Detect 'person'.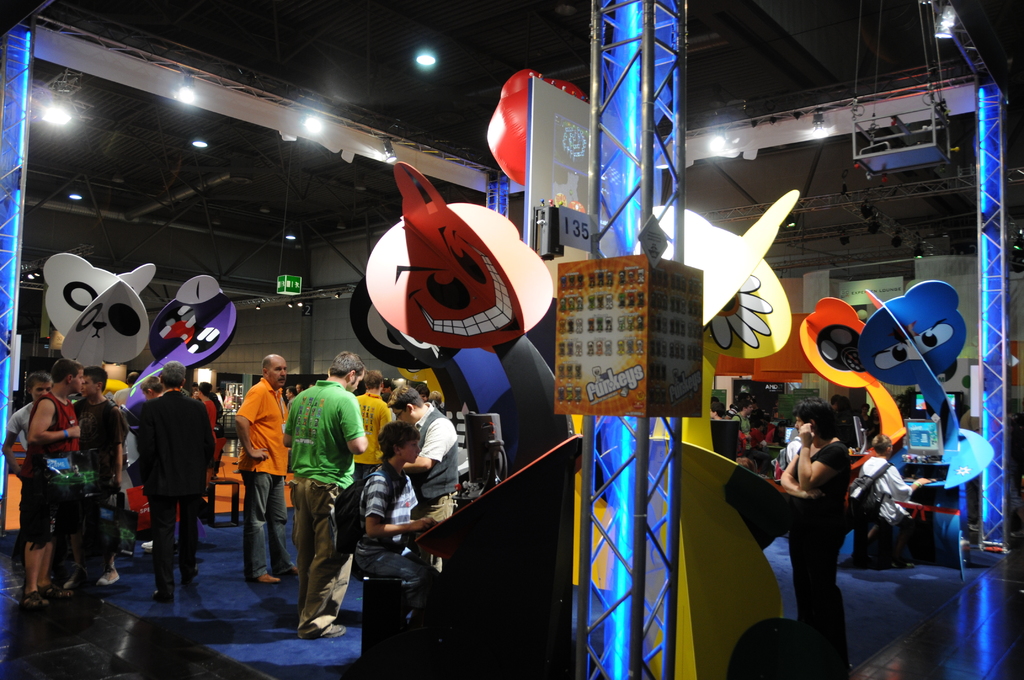
Detected at (x1=9, y1=349, x2=93, y2=611).
